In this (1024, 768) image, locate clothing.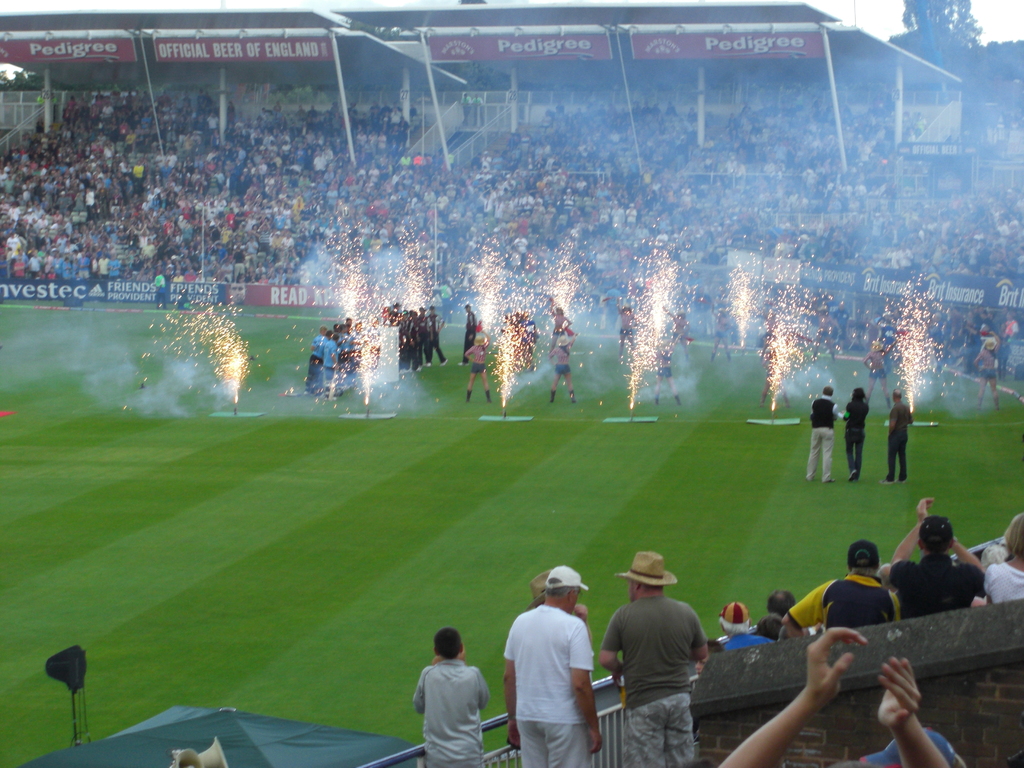
Bounding box: (x1=807, y1=394, x2=842, y2=481).
